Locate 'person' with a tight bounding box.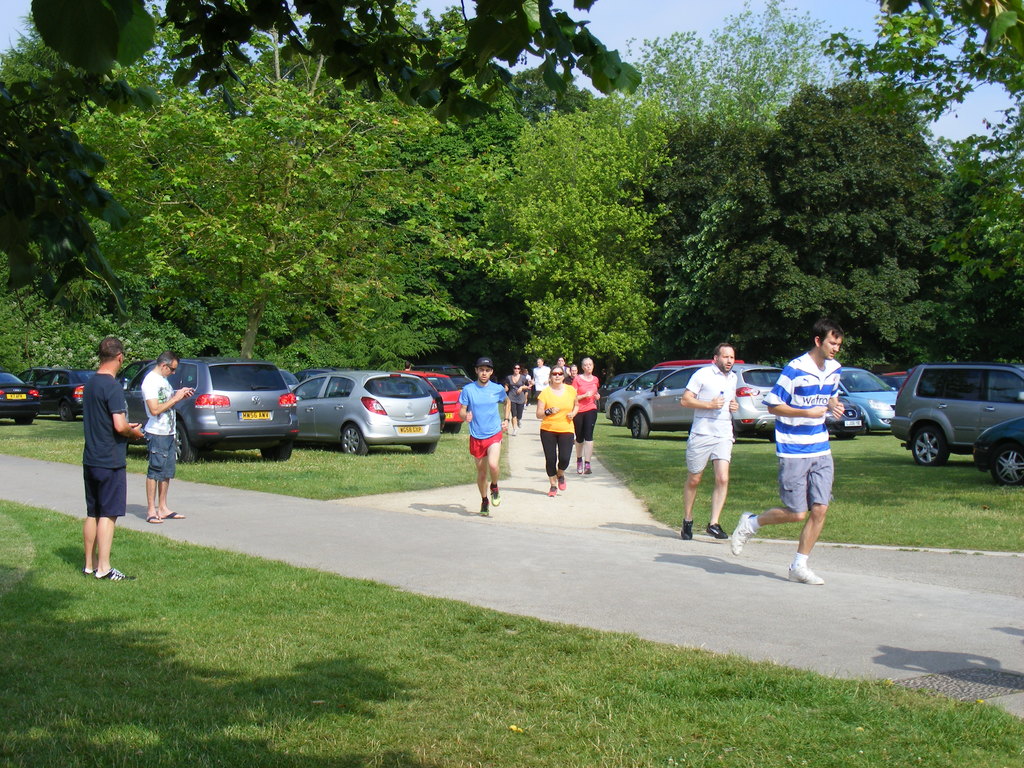
[x1=534, y1=366, x2=579, y2=497].
